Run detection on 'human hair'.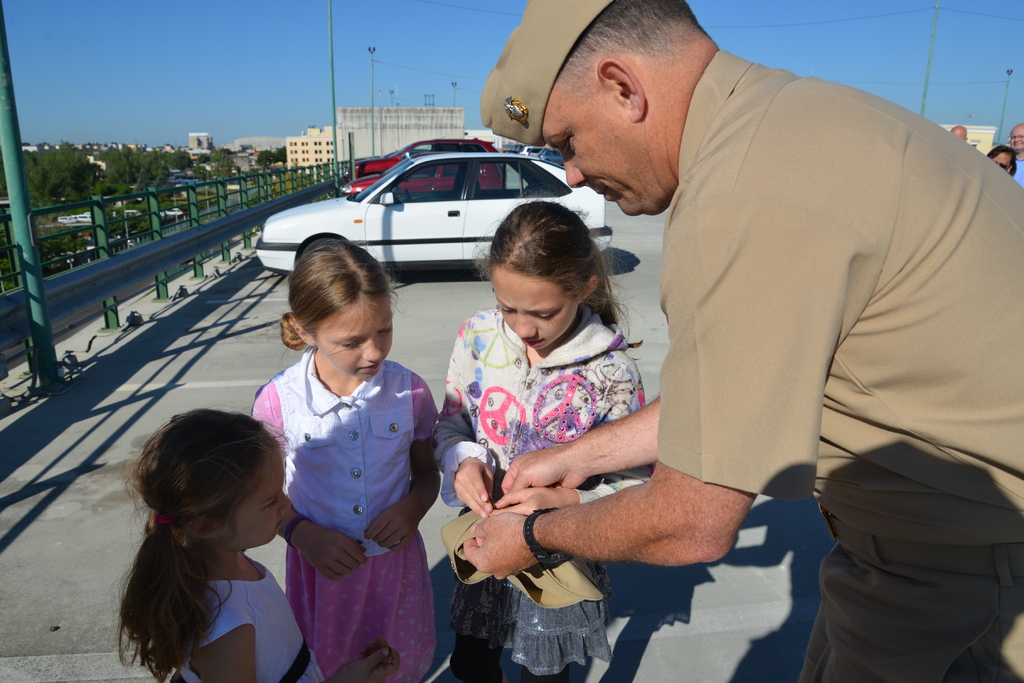
Result: (480, 194, 616, 328).
